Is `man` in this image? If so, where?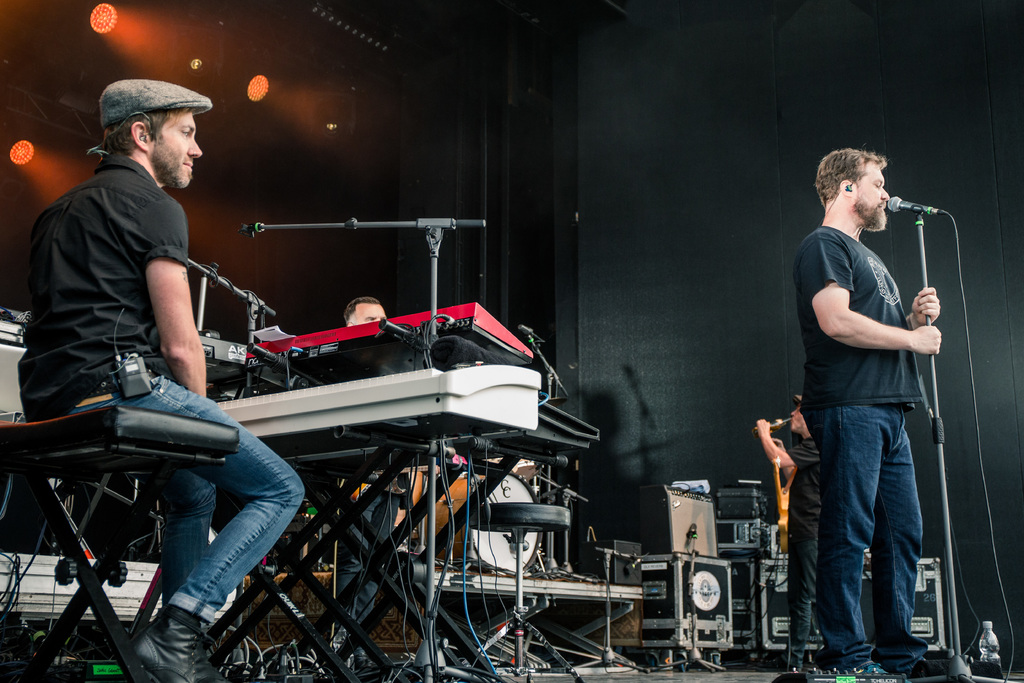
Yes, at box=[780, 127, 961, 675].
